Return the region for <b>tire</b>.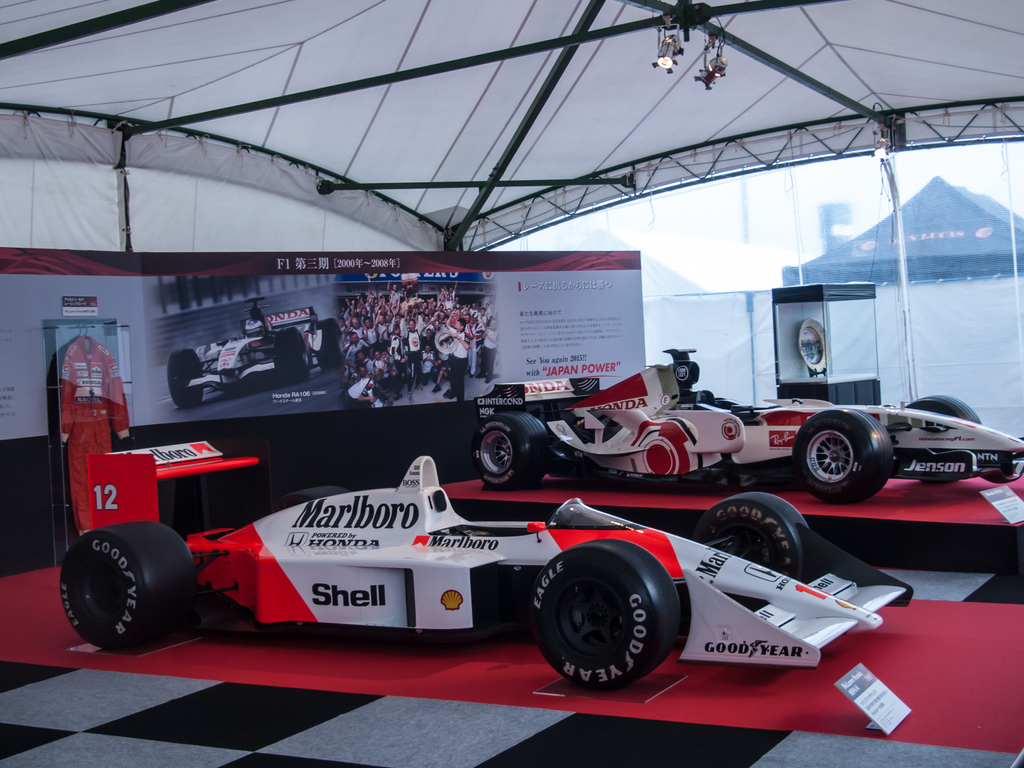
BBox(522, 544, 698, 696).
